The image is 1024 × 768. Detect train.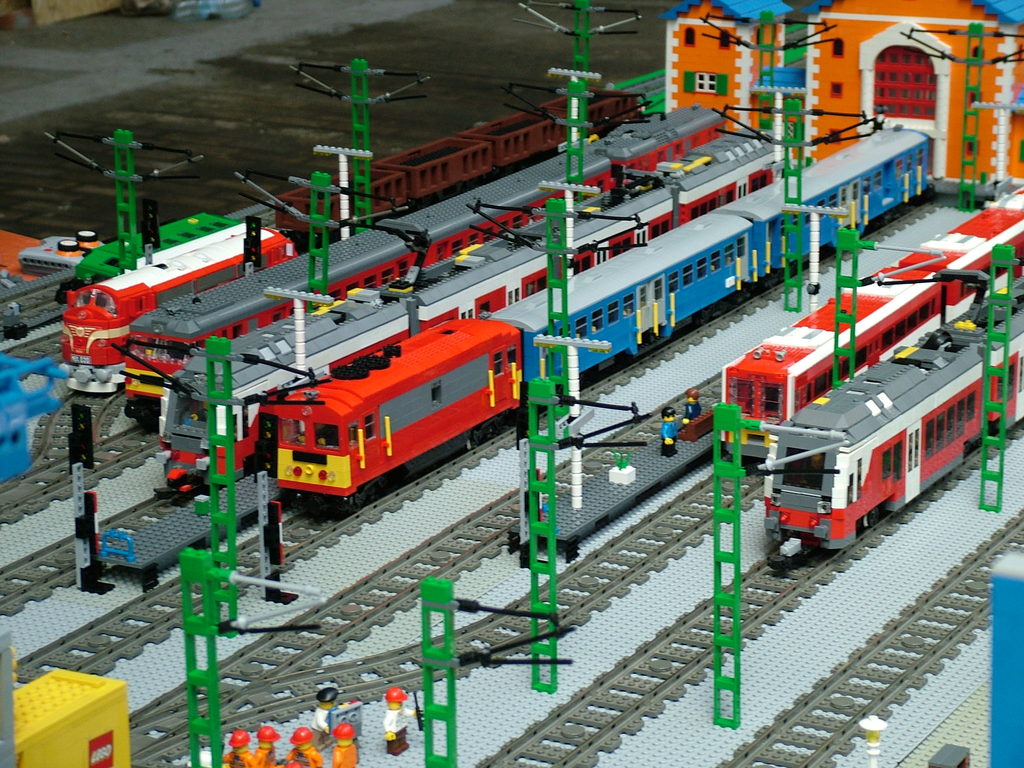
Detection: bbox(159, 129, 778, 506).
